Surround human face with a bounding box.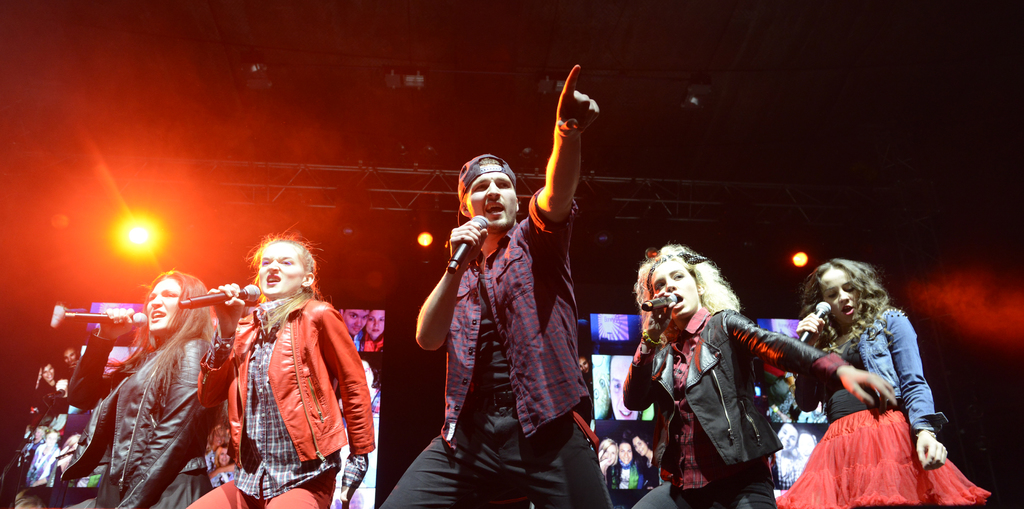
652, 259, 699, 319.
